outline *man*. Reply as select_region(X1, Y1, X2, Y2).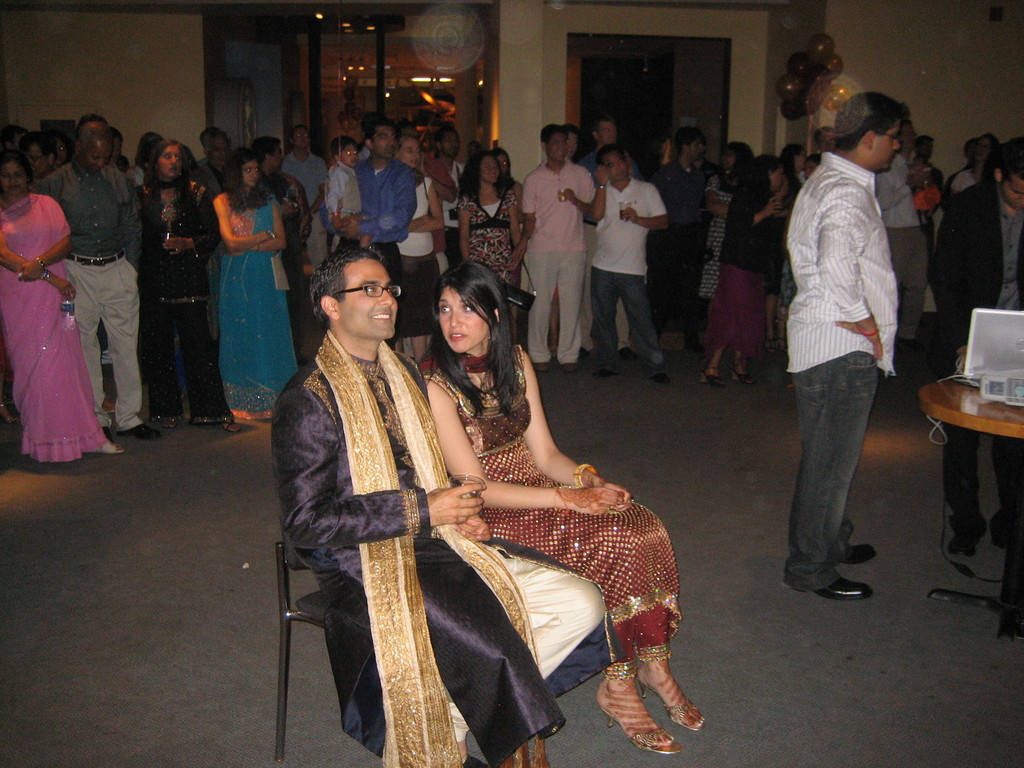
select_region(329, 114, 413, 347).
